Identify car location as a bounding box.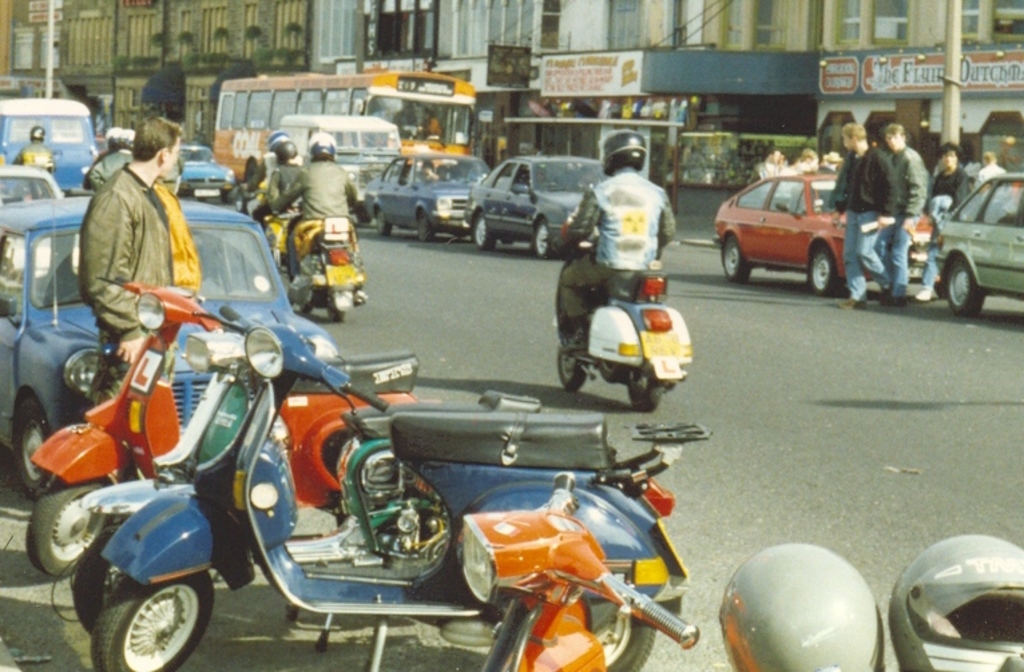
bbox=[0, 195, 342, 490].
